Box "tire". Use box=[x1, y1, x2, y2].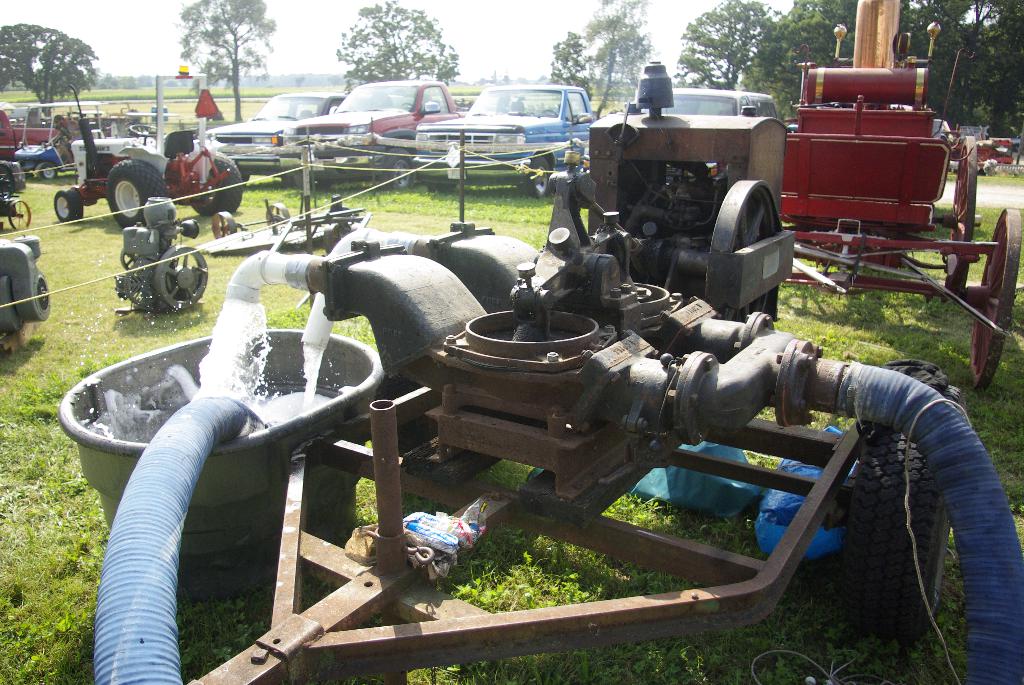
box=[426, 183, 456, 192].
